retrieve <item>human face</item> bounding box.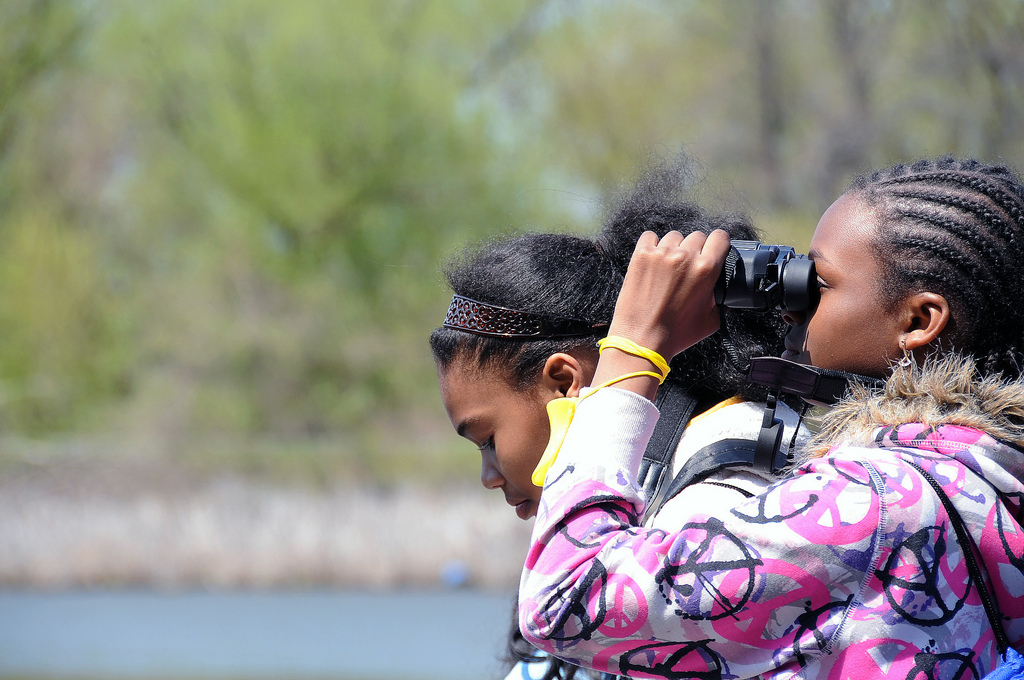
Bounding box: (785, 192, 900, 380).
